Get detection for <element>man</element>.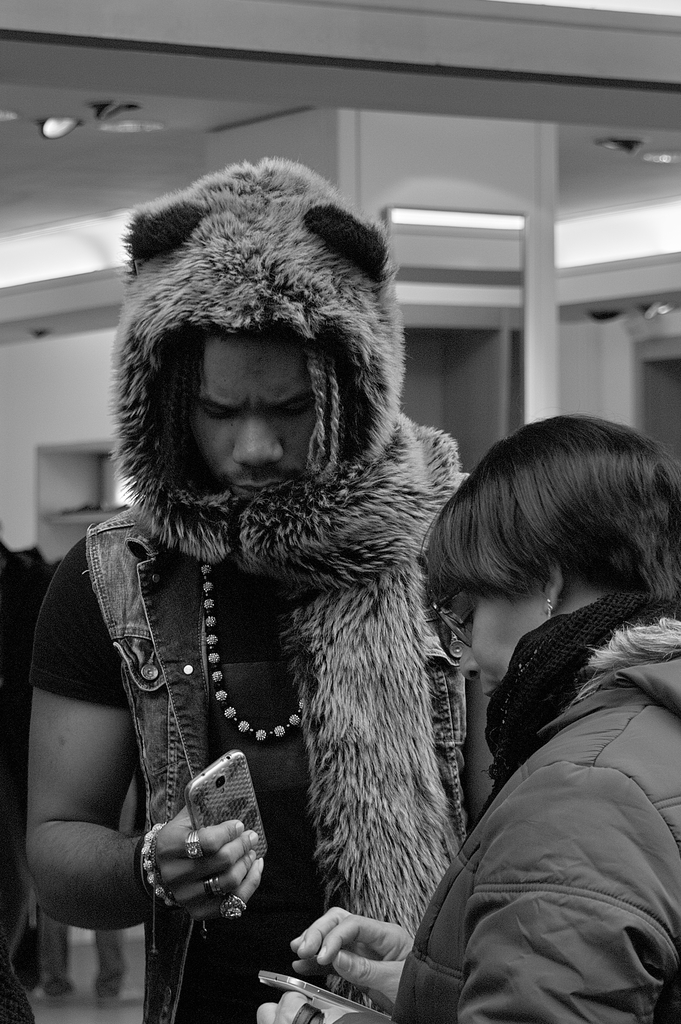
Detection: {"x1": 23, "y1": 151, "x2": 492, "y2": 1023}.
